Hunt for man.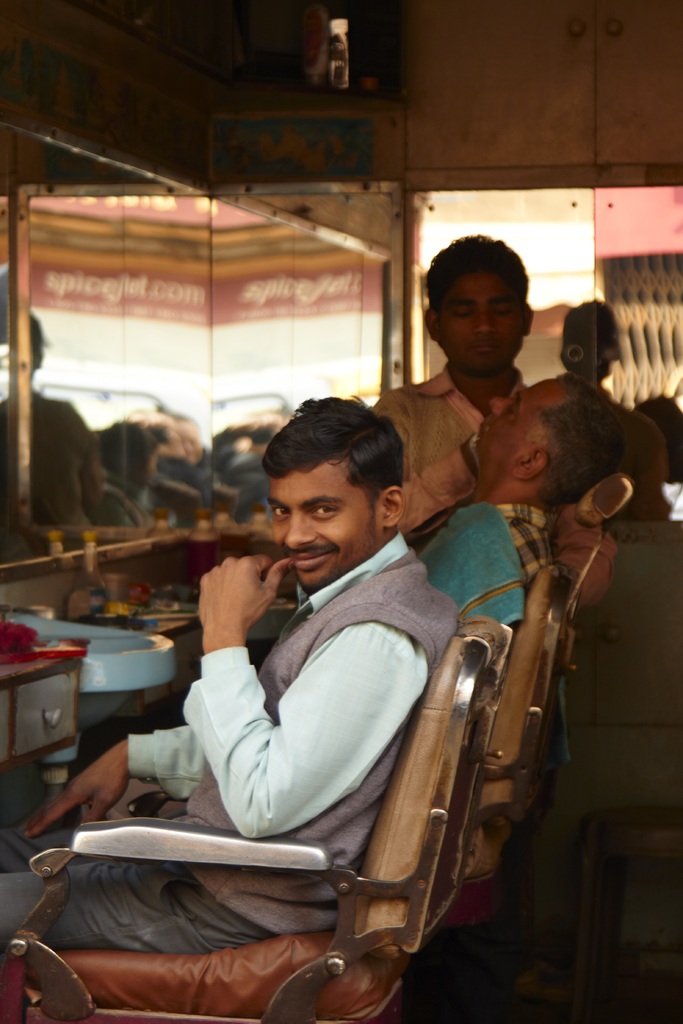
Hunted down at (left=418, top=370, right=636, bottom=645).
